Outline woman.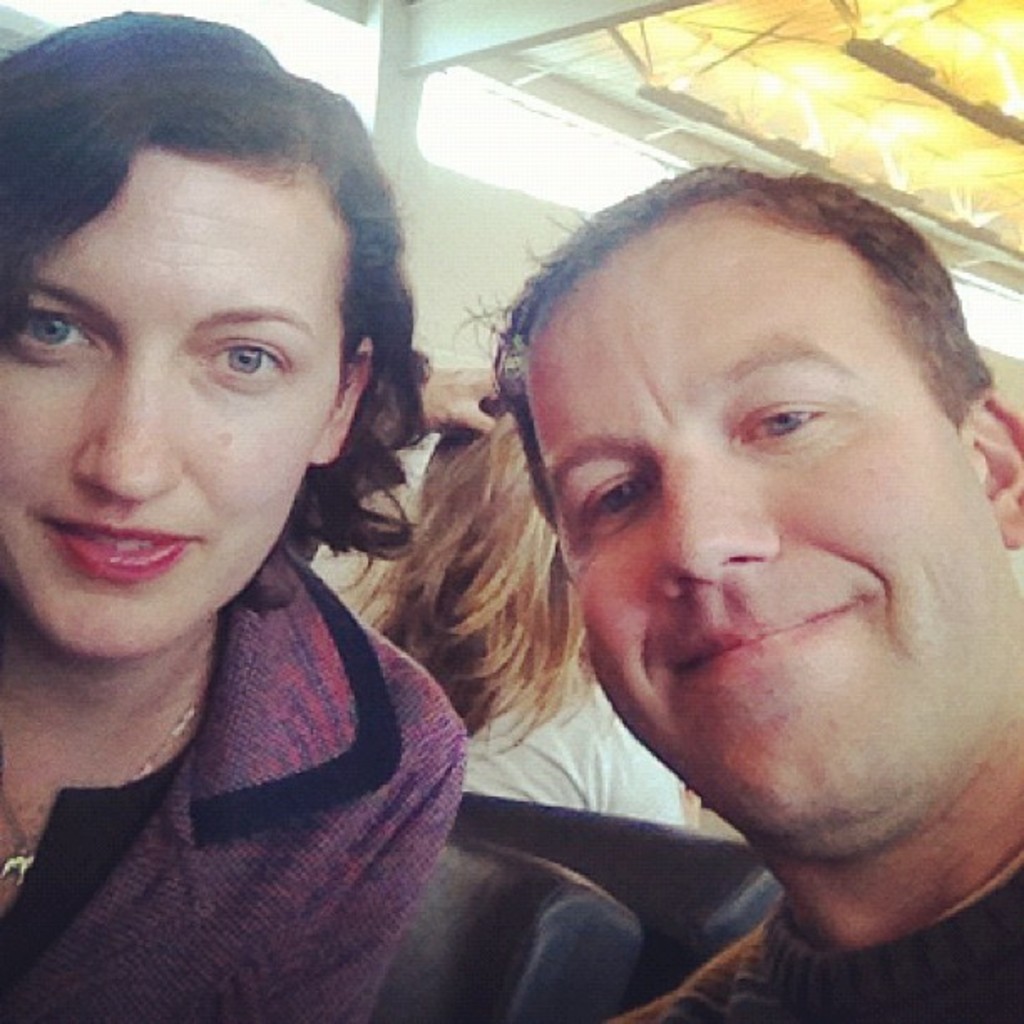
Outline: (13,49,569,1007).
